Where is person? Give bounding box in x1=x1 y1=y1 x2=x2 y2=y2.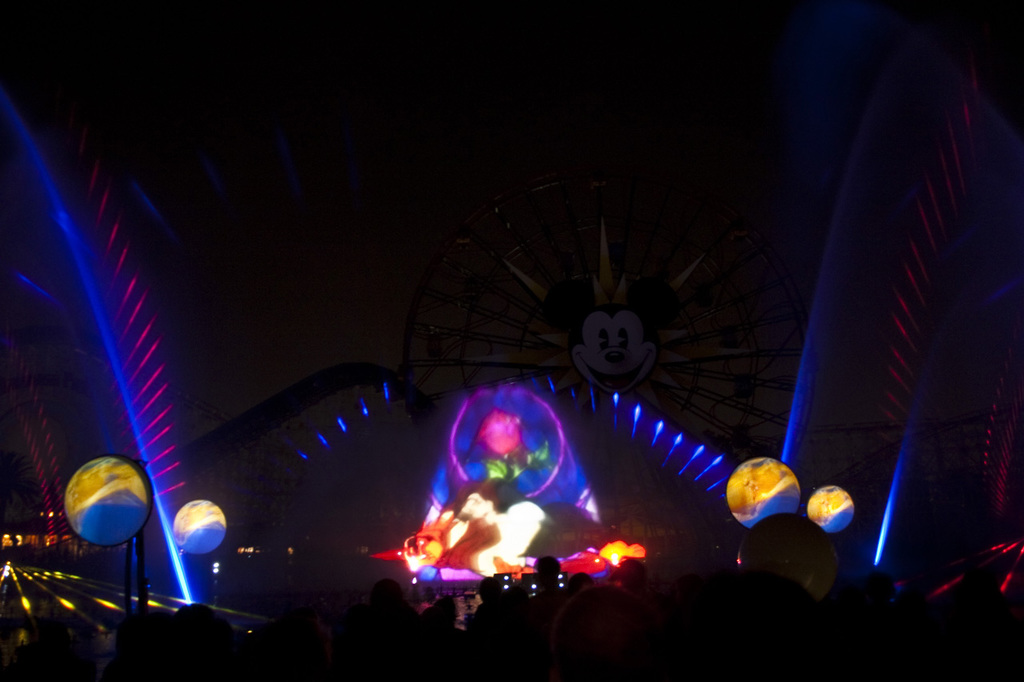
x1=519 y1=556 x2=567 y2=618.
